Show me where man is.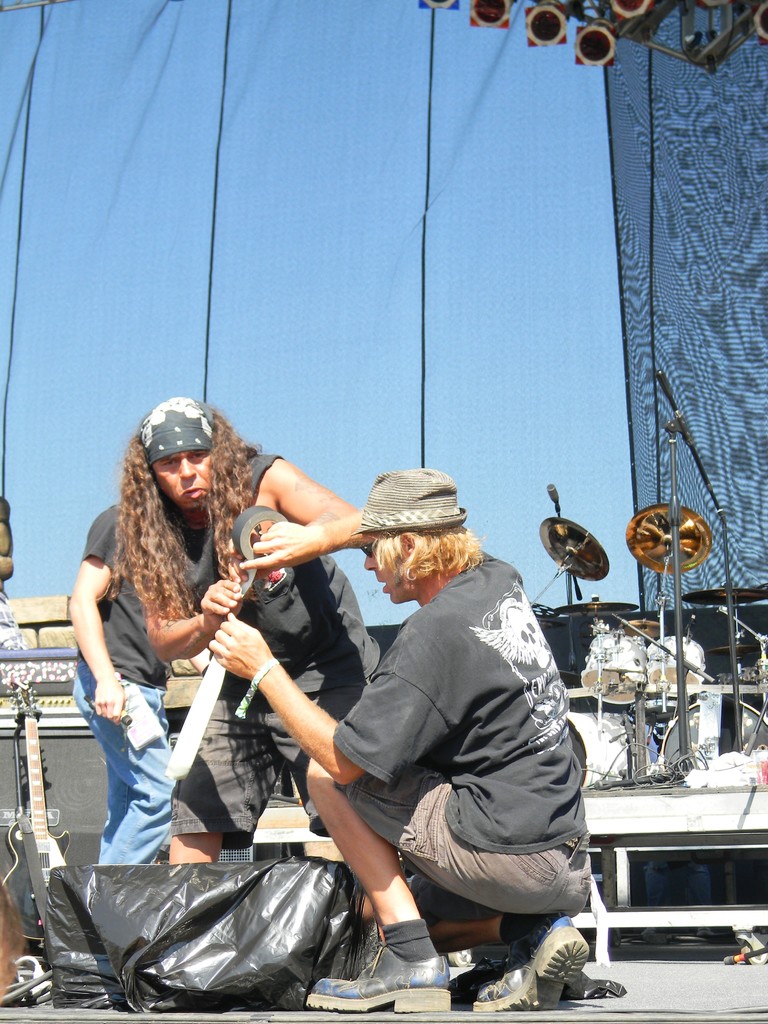
man is at 143 390 377 915.
